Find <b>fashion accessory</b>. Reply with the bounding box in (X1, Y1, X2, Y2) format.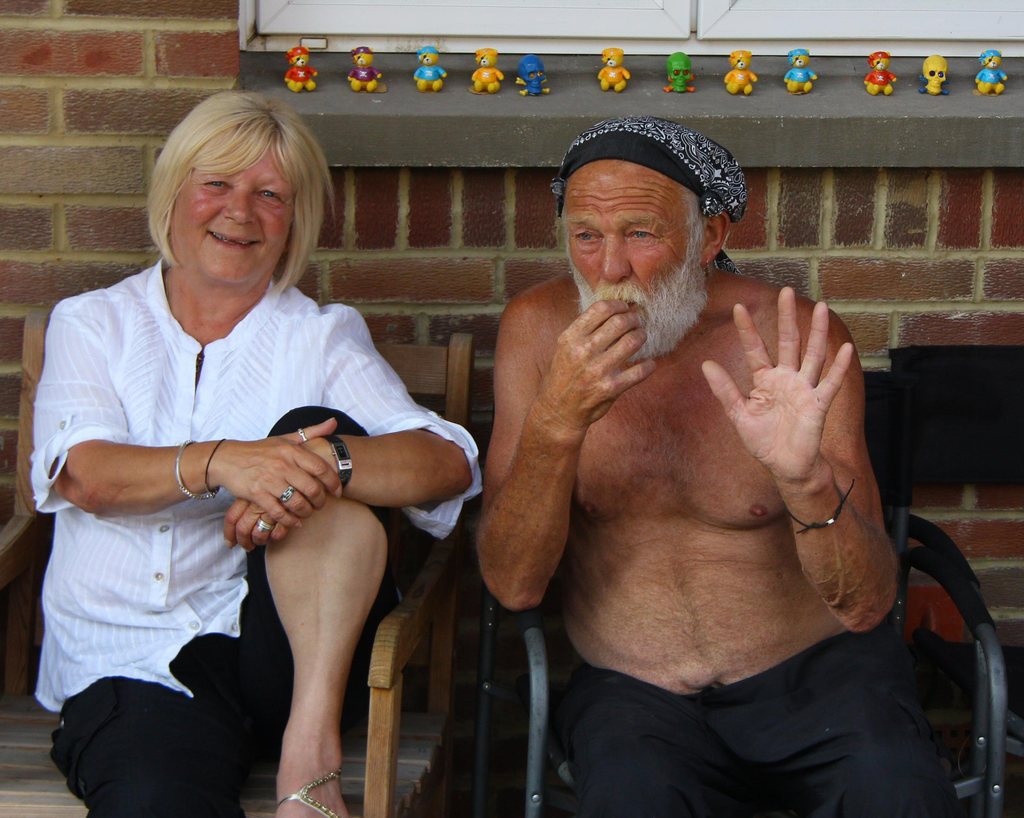
(781, 478, 852, 531).
